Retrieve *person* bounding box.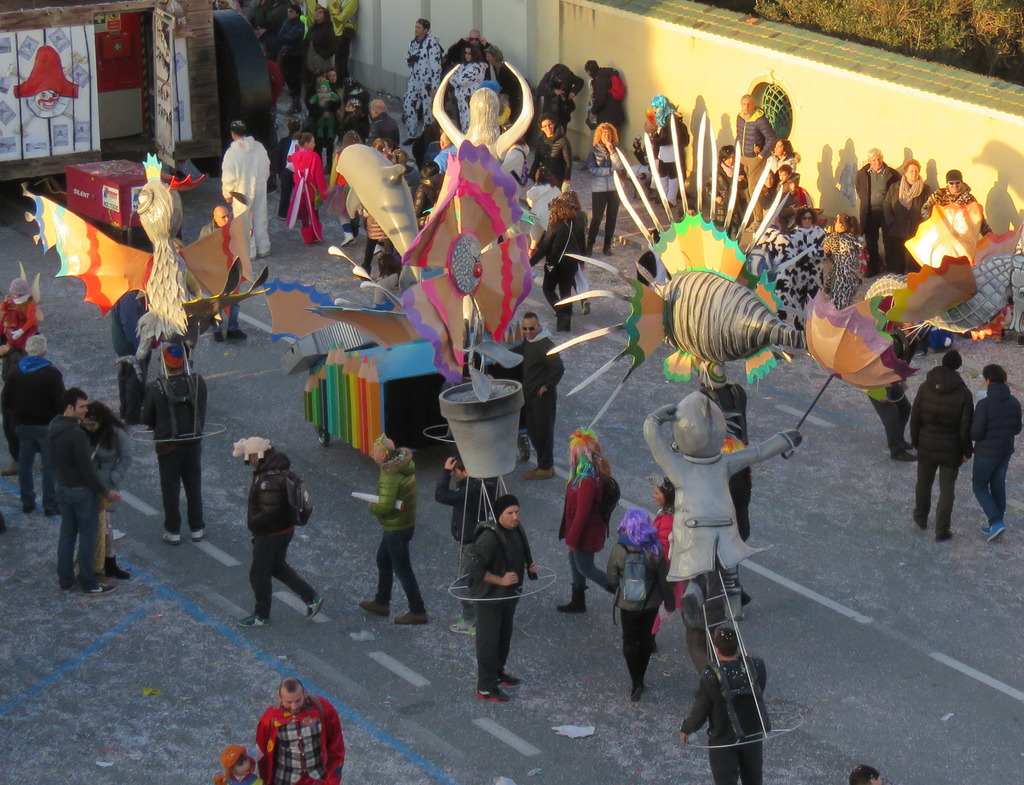
Bounding box: {"left": 253, "top": 676, "right": 346, "bottom": 784}.
